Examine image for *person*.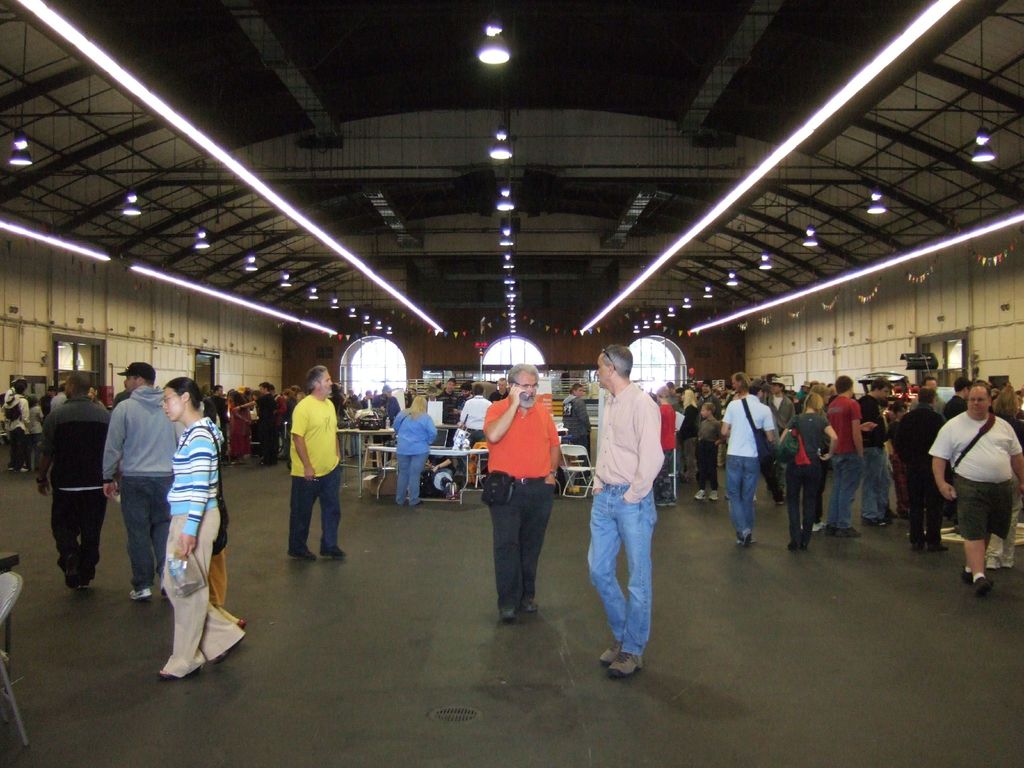
Examination result: detection(941, 378, 972, 531).
